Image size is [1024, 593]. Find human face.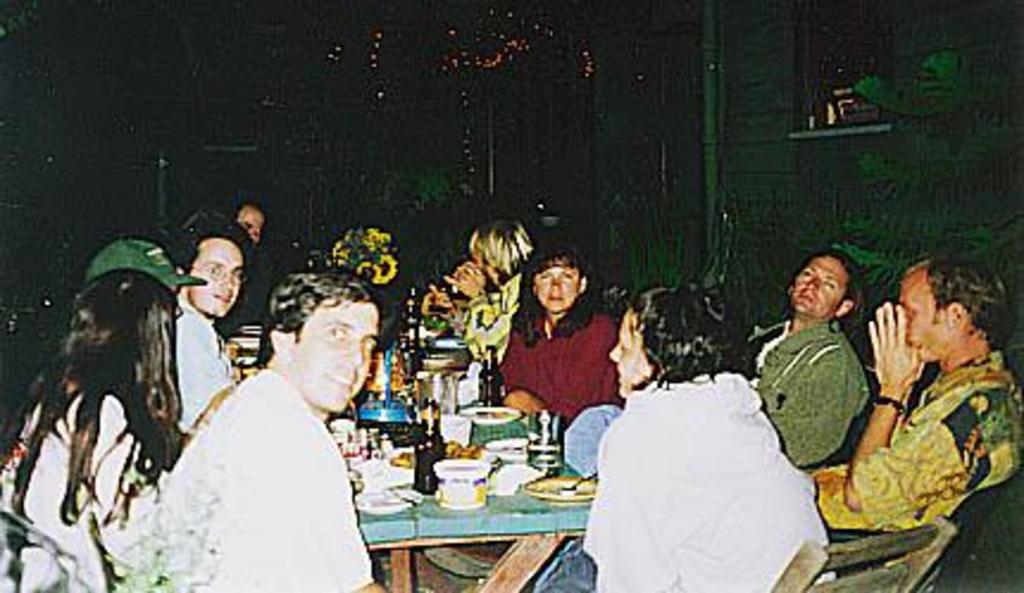
crop(793, 255, 845, 314).
